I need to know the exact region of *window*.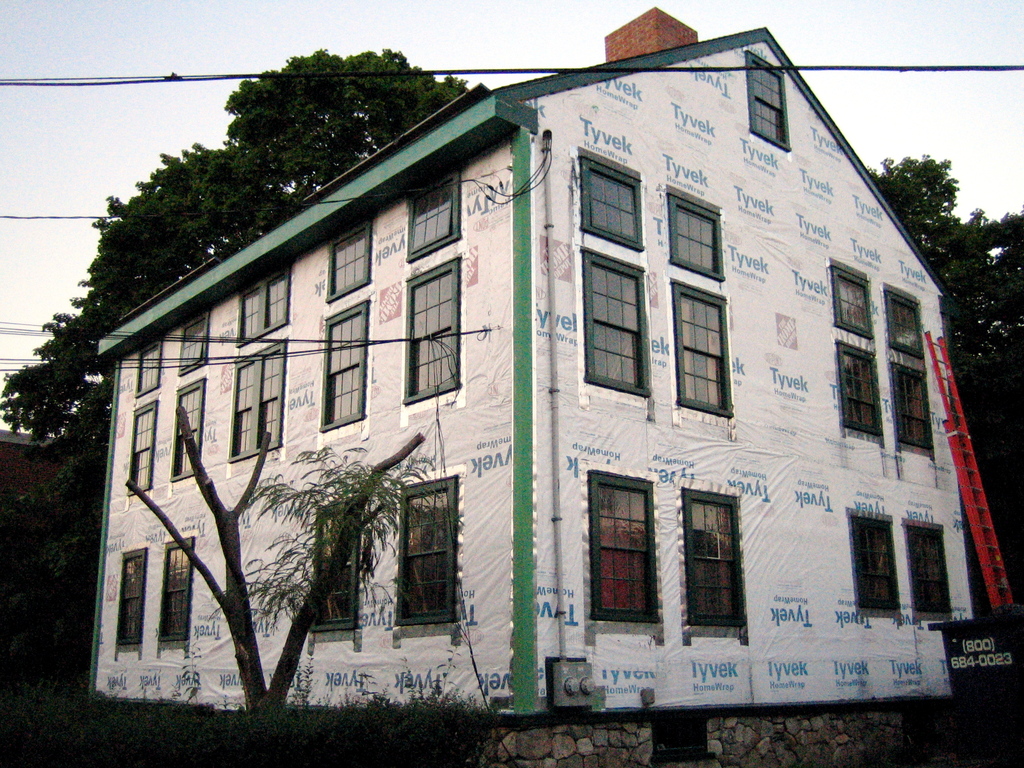
Region: (229,340,292,460).
